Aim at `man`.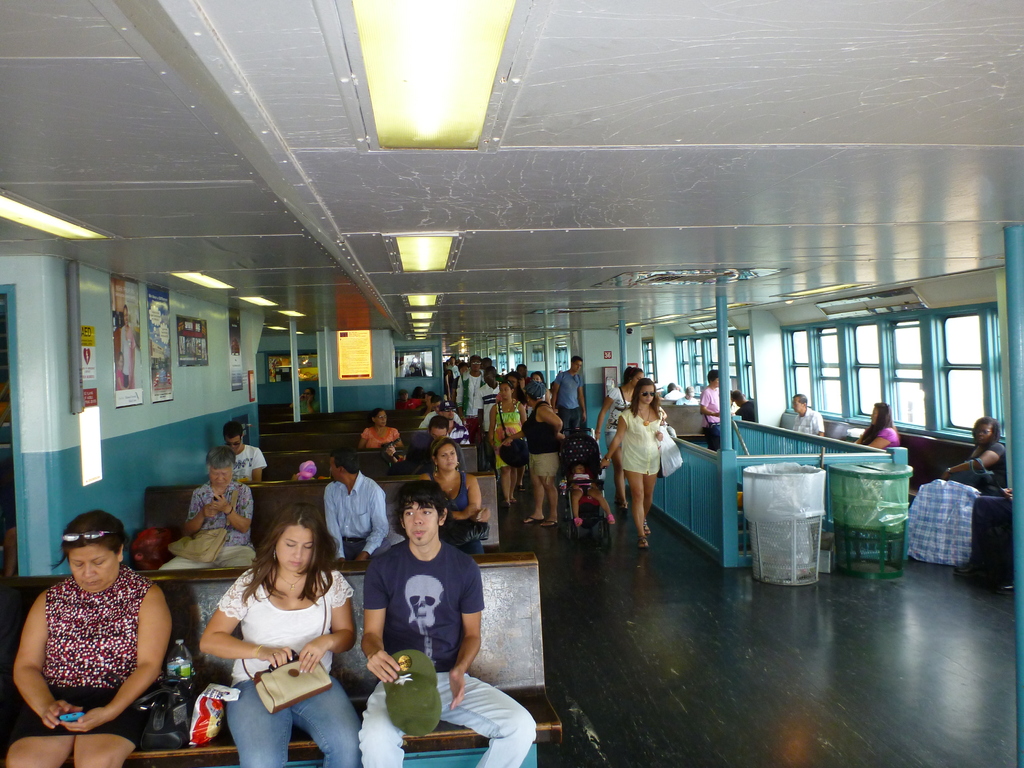
Aimed at [x1=456, y1=354, x2=483, y2=420].
